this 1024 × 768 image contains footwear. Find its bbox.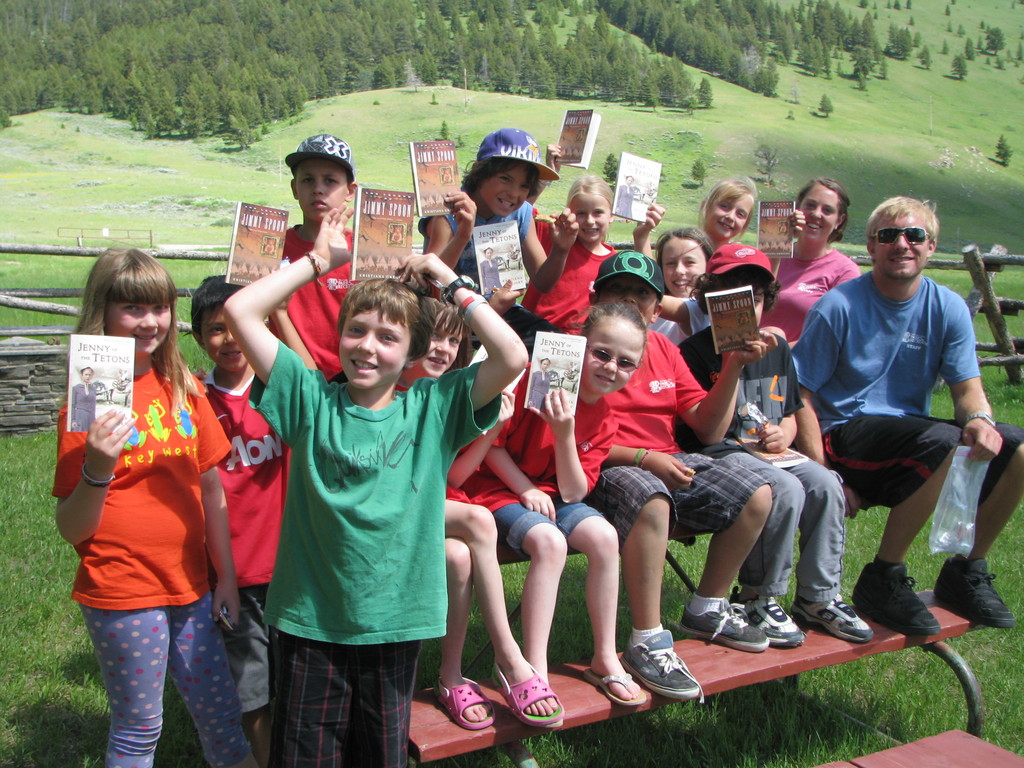
<region>576, 666, 645, 704</region>.
